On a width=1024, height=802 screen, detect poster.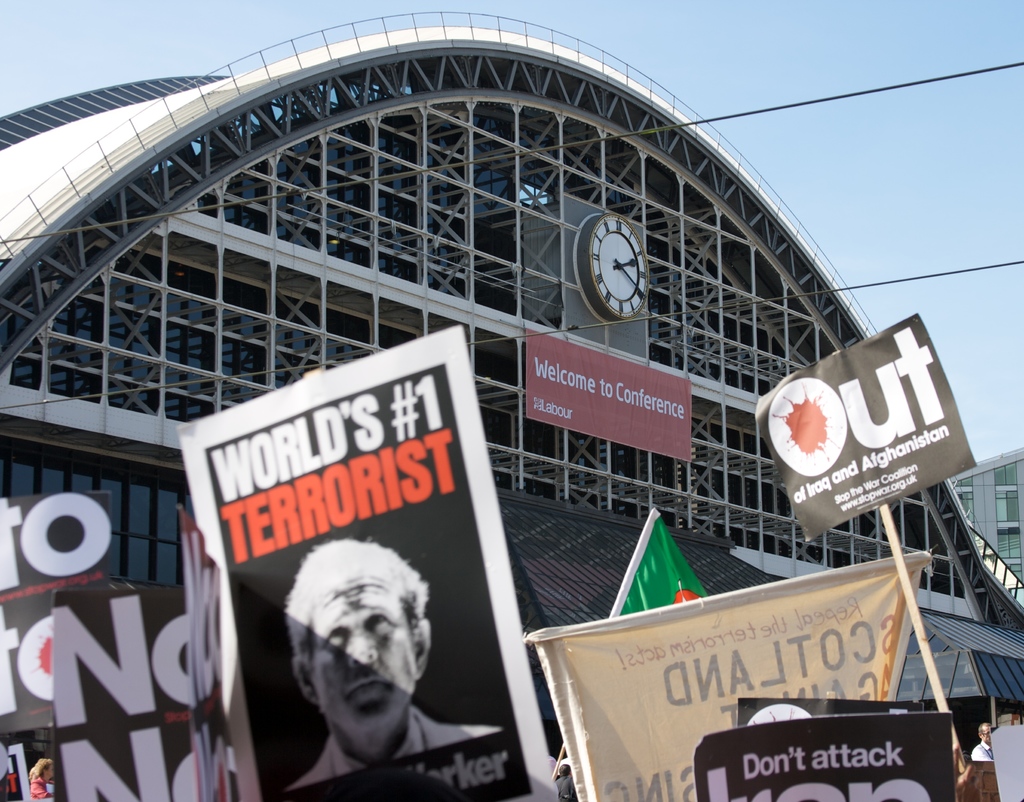
left=0, top=742, right=29, bottom=801.
